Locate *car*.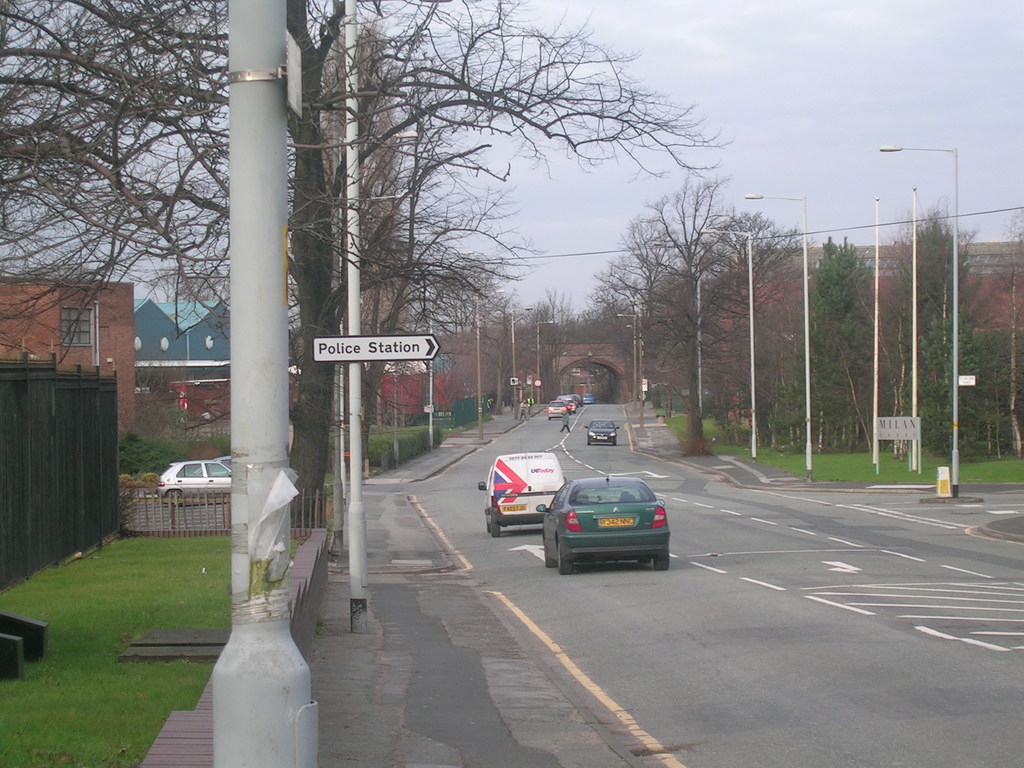
Bounding box: l=527, t=470, r=668, b=574.
